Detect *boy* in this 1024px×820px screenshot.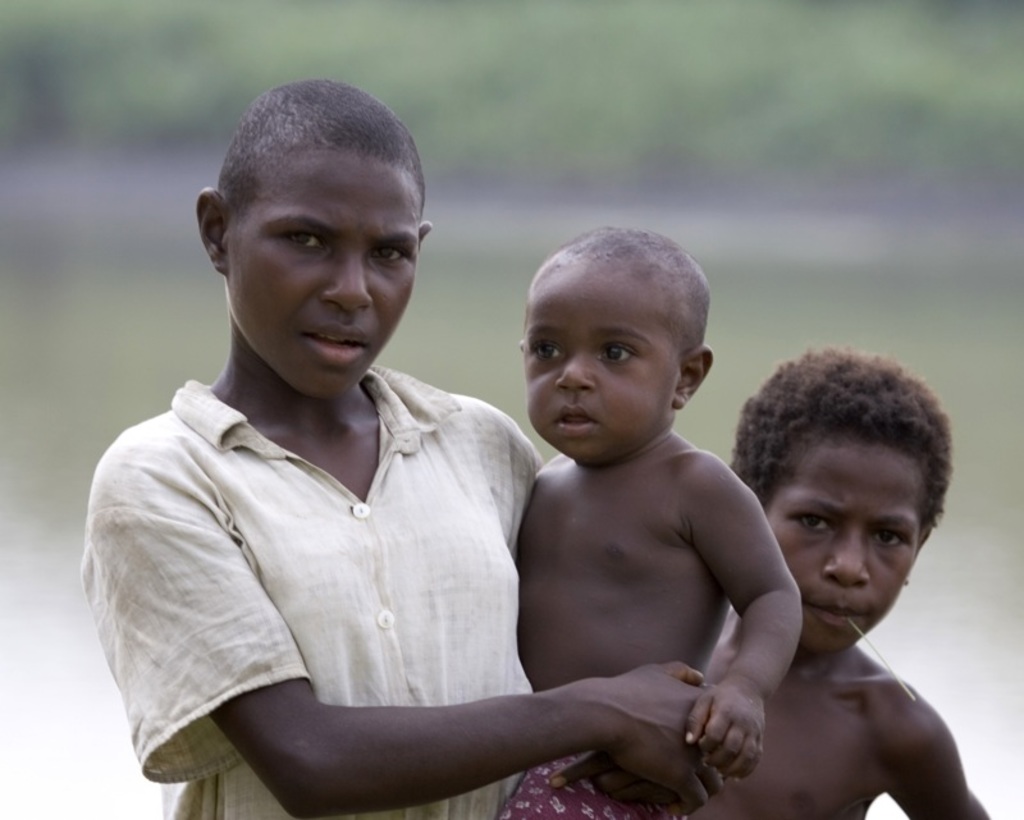
Detection: select_region(444, 219, 815, 819).
